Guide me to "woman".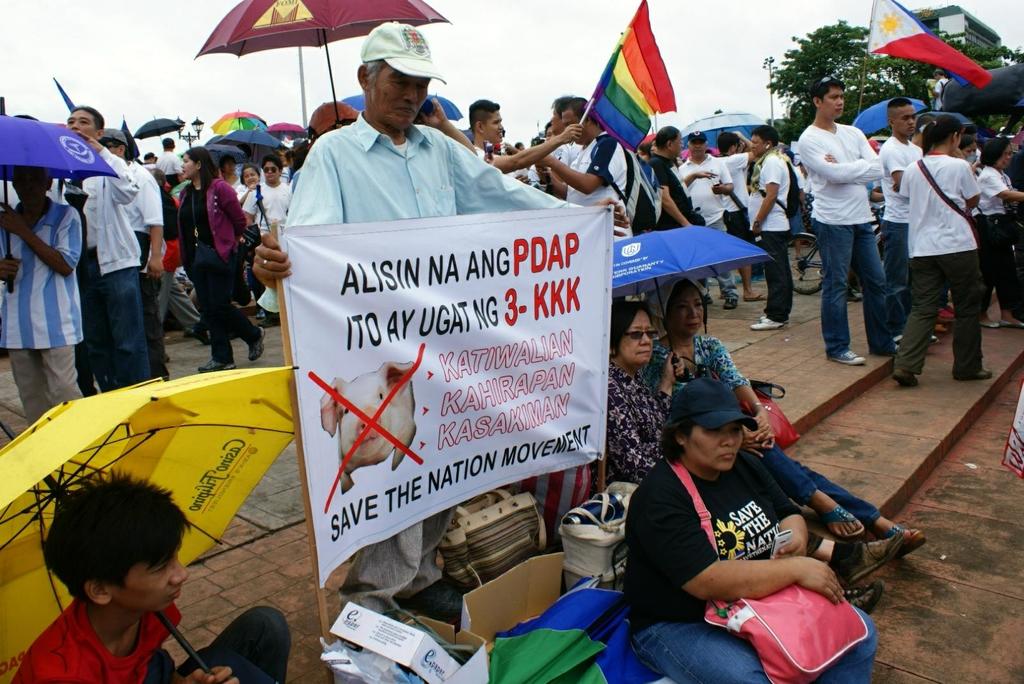
Guidance: box=[968, 138, 1023, 331].
